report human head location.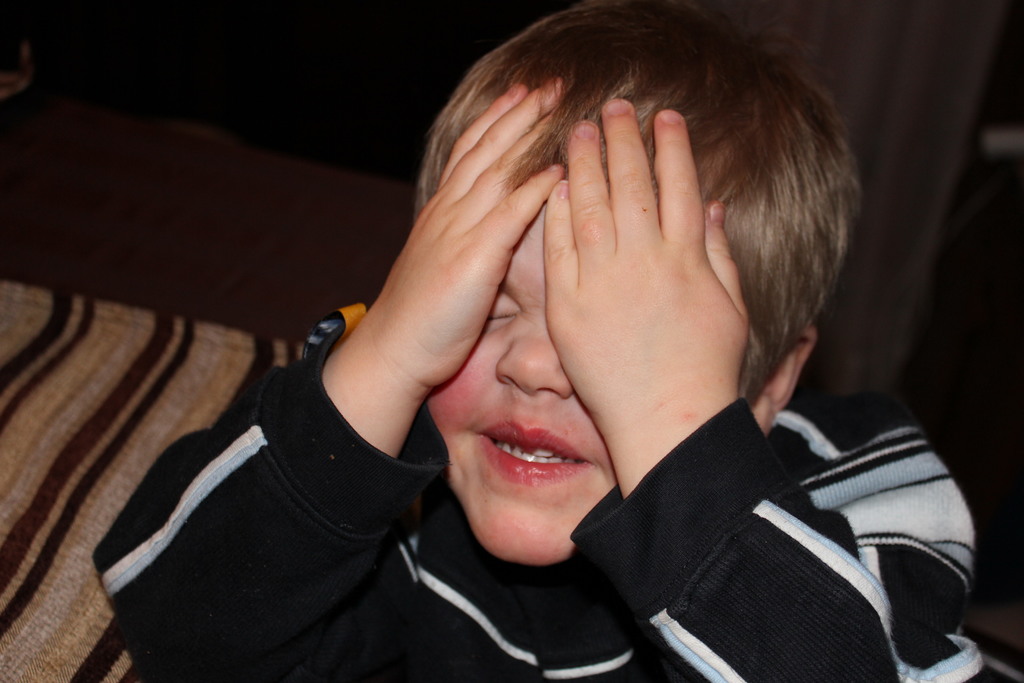
Report: [x1=415, y1=0, x2=865, y2=563].
